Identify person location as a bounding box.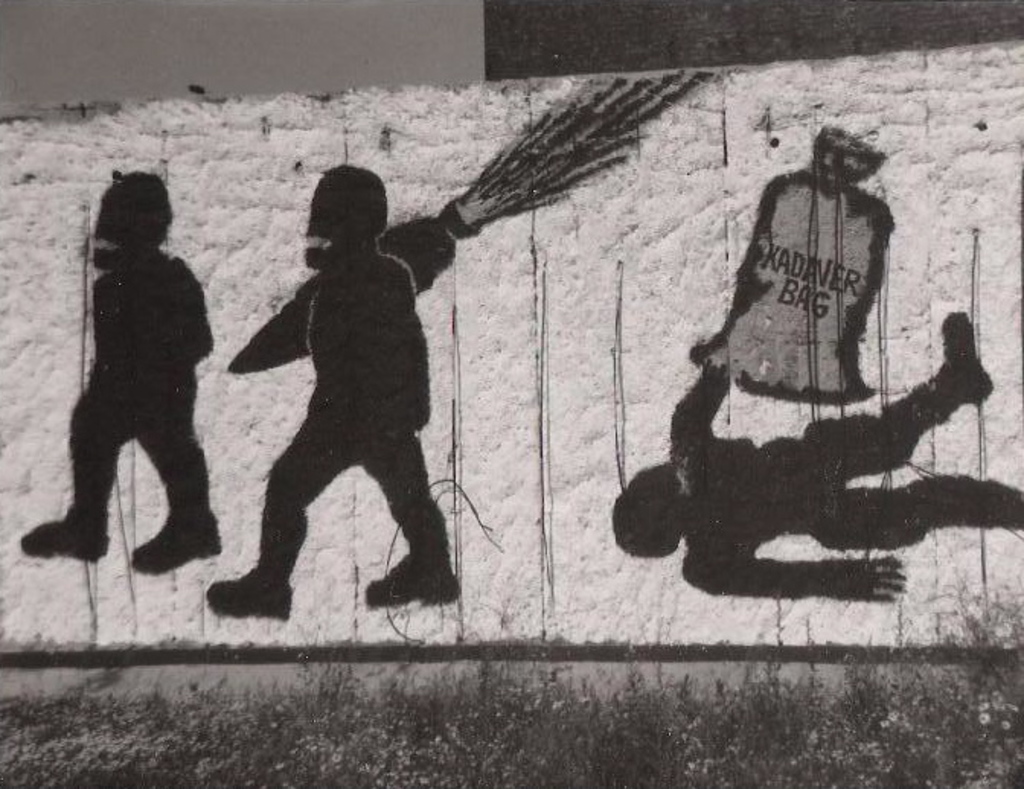
bbox(215, 166, 456, 635).
